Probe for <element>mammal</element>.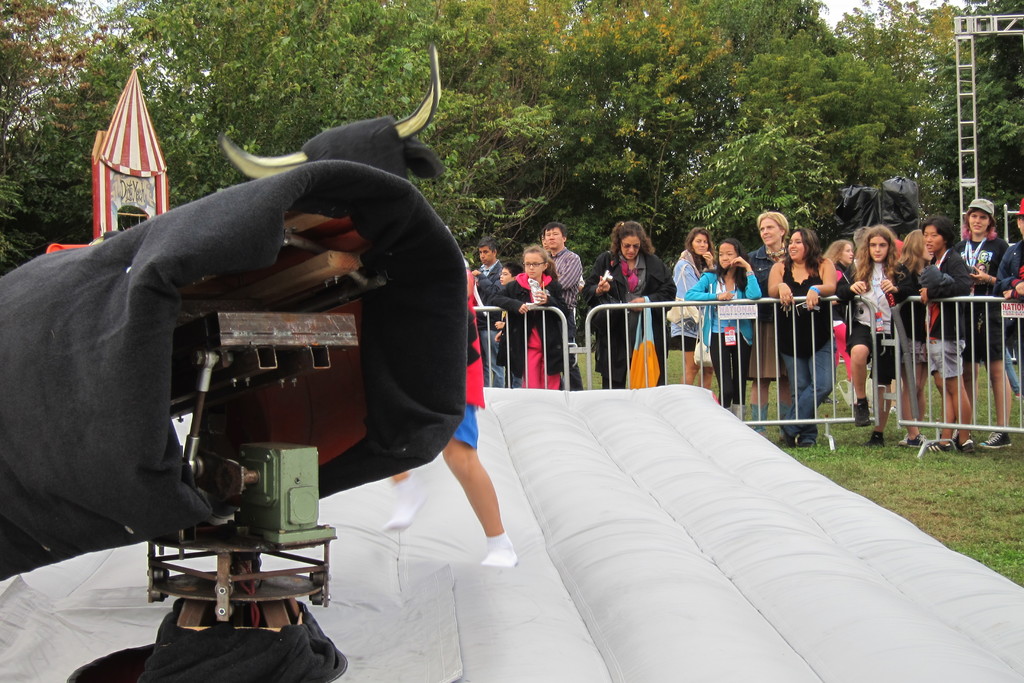
Probe result: x1=682 y1=237 x2=761 y2=422.
